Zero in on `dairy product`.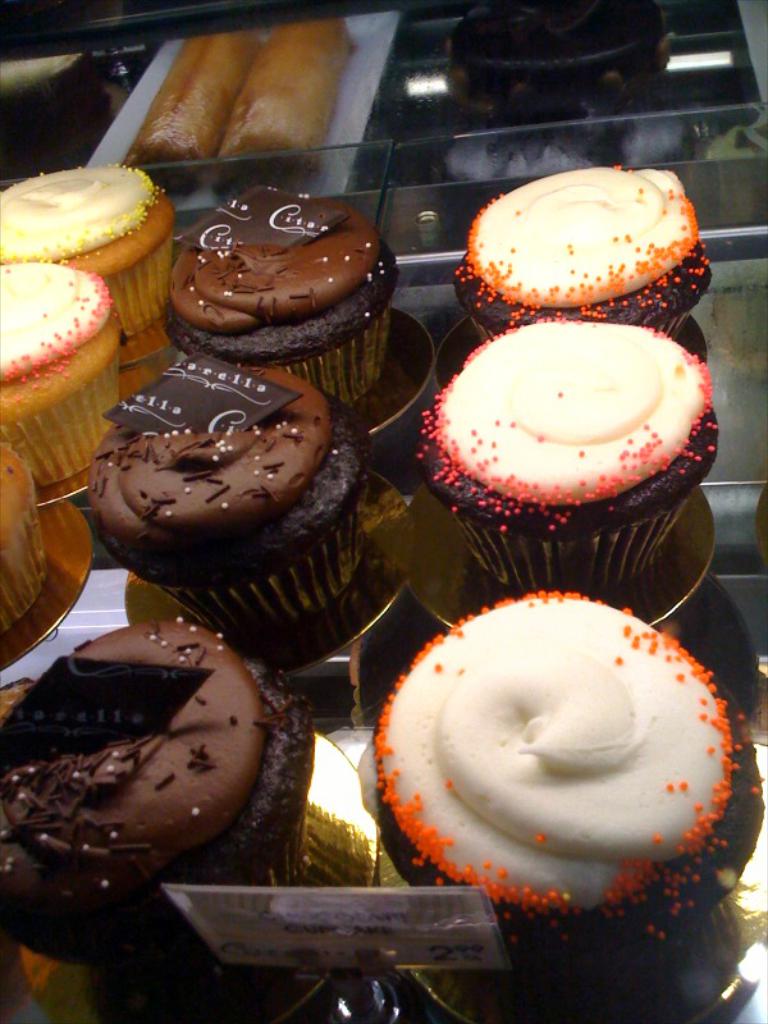
Zeroed in: bbox=[0, 161, 146, 270].
